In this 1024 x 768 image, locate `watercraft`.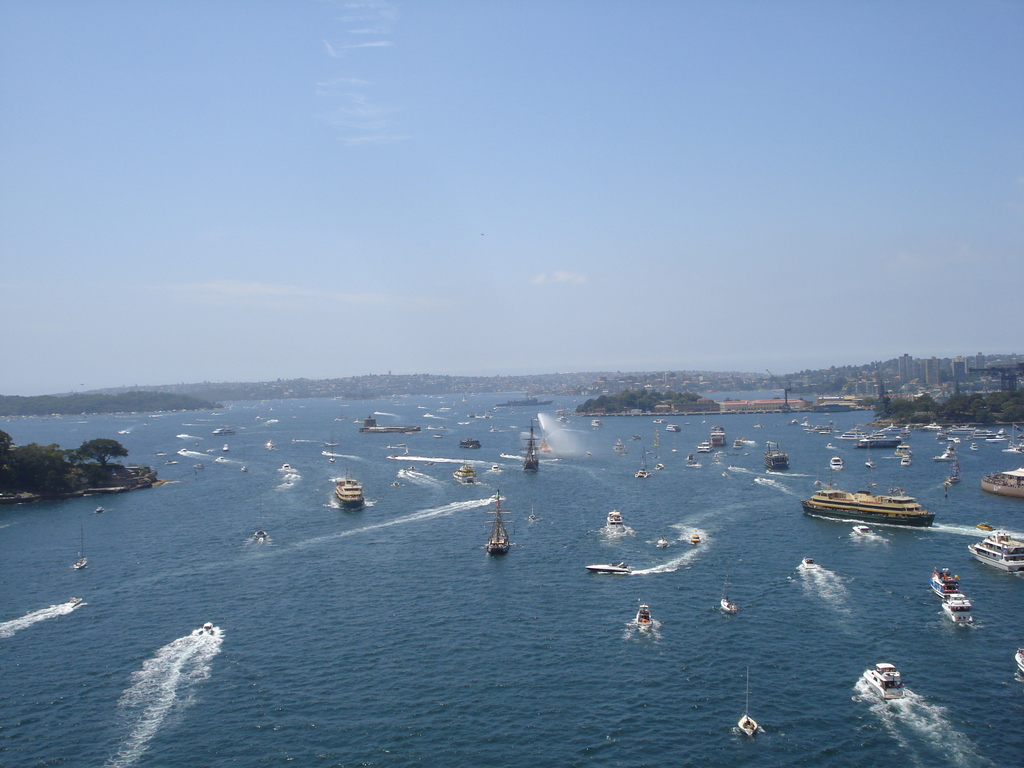
Bounding box: 972/524/1023/570.
